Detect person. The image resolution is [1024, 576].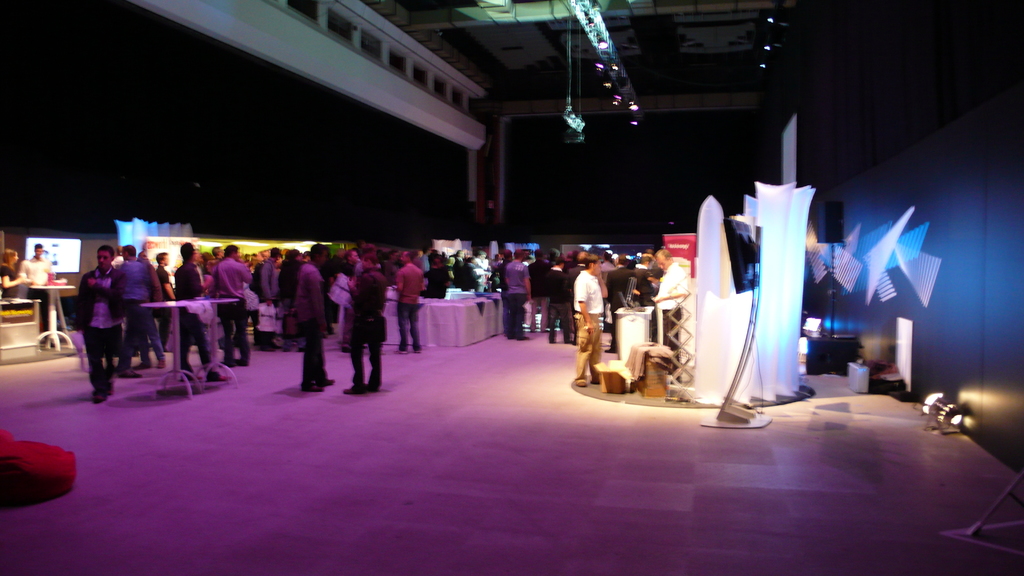
0 246 20 297.
